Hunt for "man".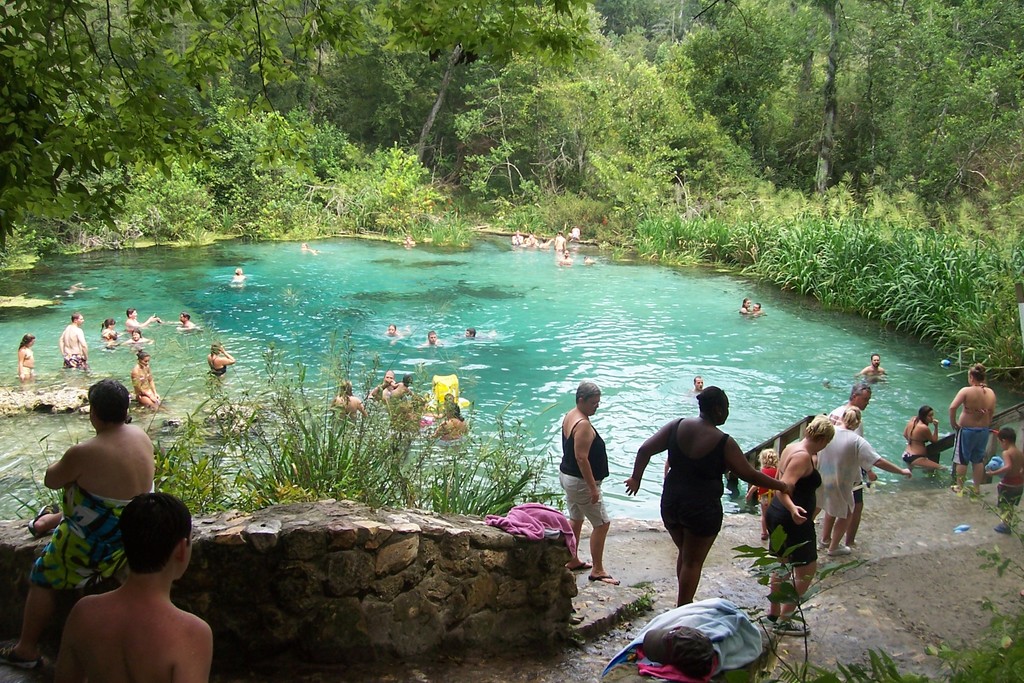
Hunted down at pyautogui.locateOnScreen(122, 308, 157, 330).
